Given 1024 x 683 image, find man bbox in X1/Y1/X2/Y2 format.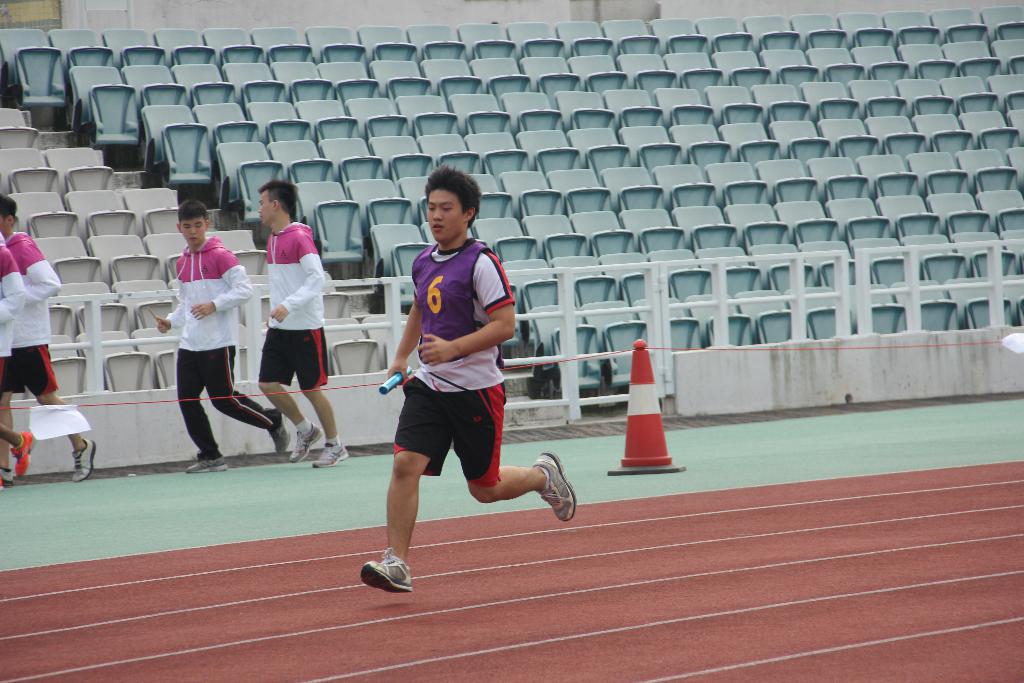
152/199/294/472.
